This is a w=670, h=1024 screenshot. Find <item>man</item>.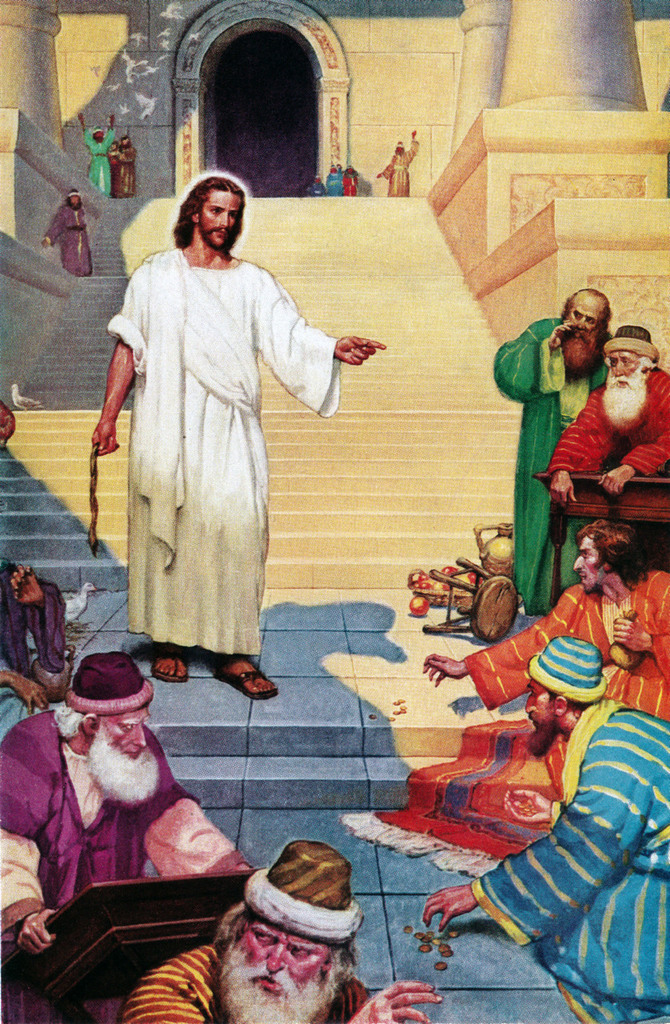
Bounding box: {"x1": 371, "y1": 124, "x2": 421, "y2": 196}.
